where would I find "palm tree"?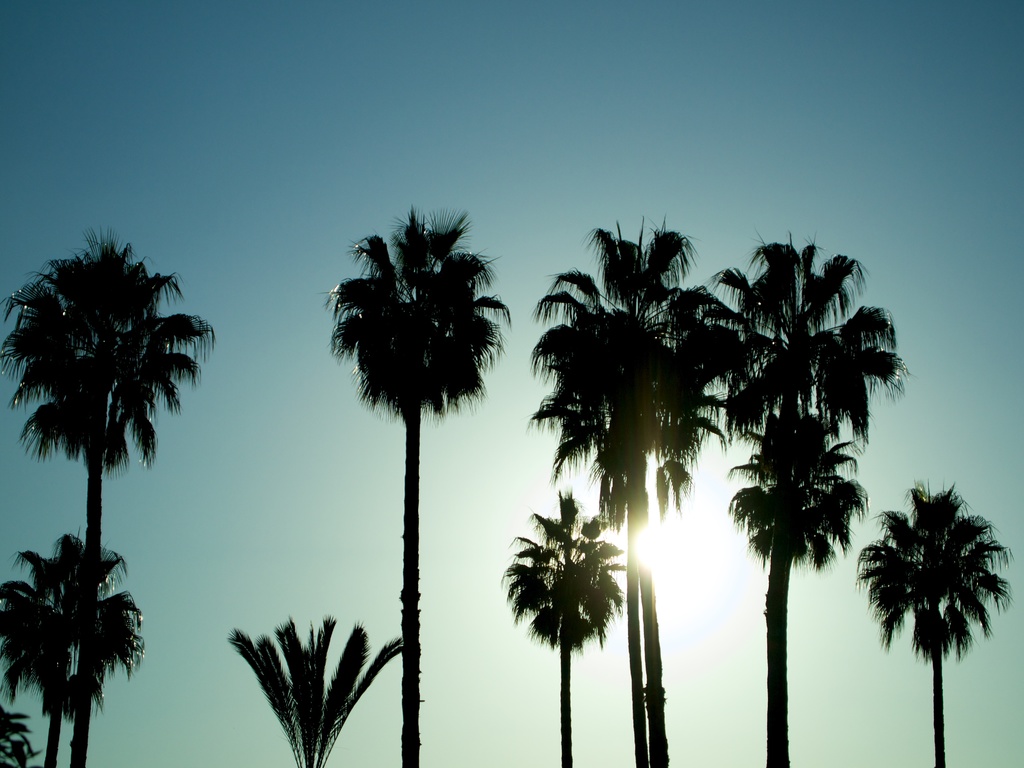
At <bbox>228, 617, 408, 767</bbox>.
